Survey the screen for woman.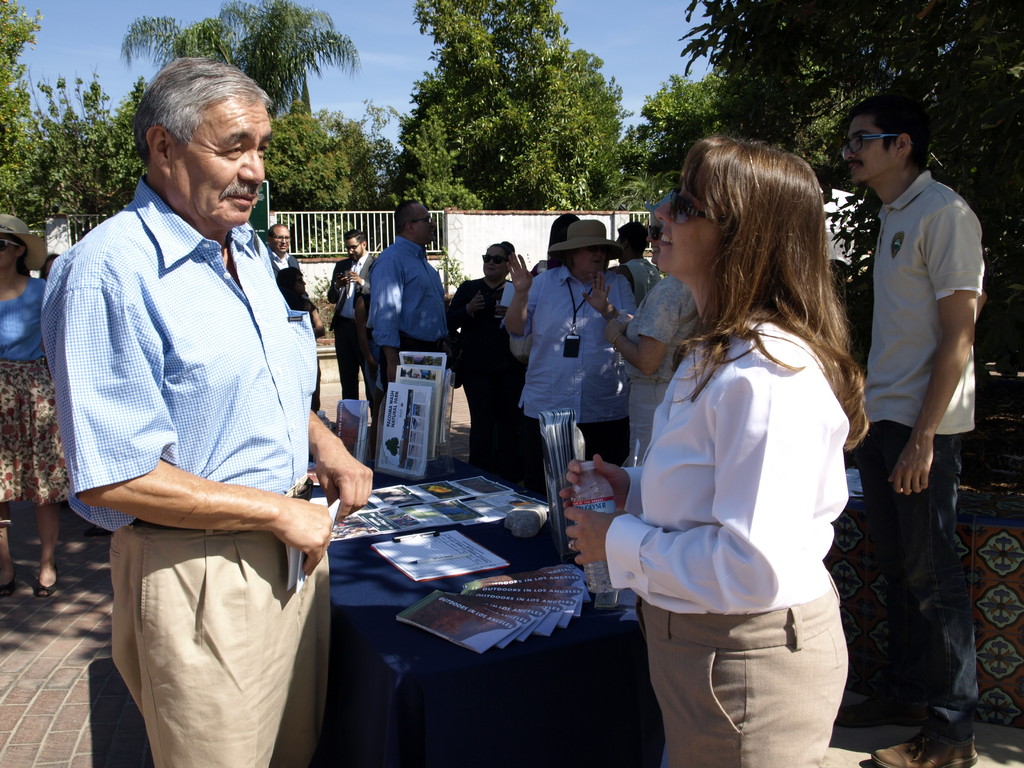
Survey found: box=[603, 189, 701, 465].
